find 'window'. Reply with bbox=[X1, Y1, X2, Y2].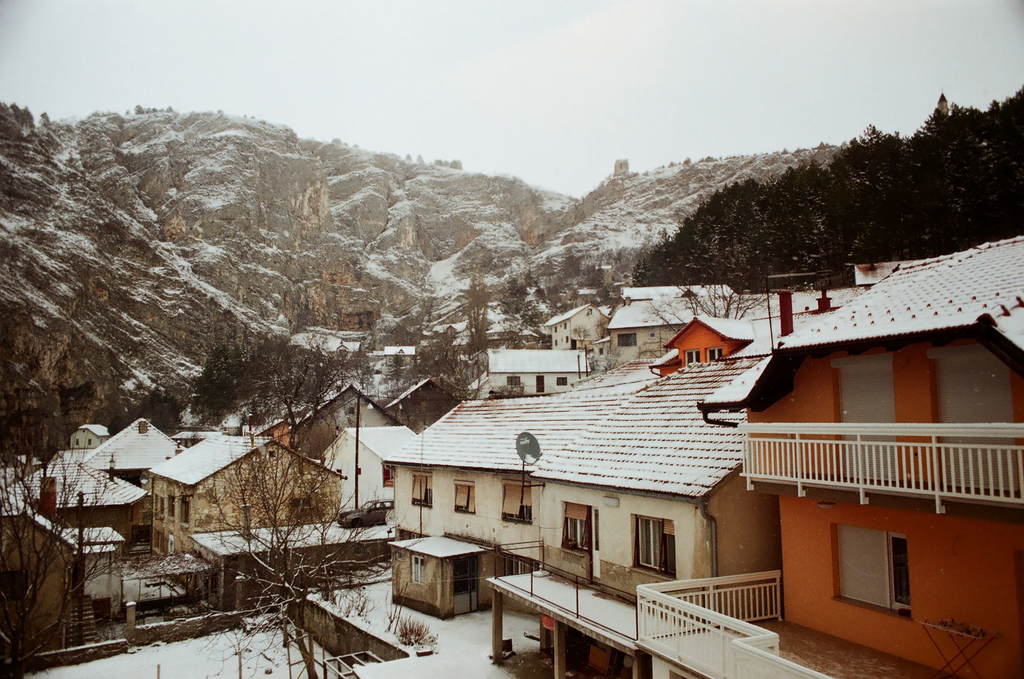
bbox=[411, 474, 435, 509].
